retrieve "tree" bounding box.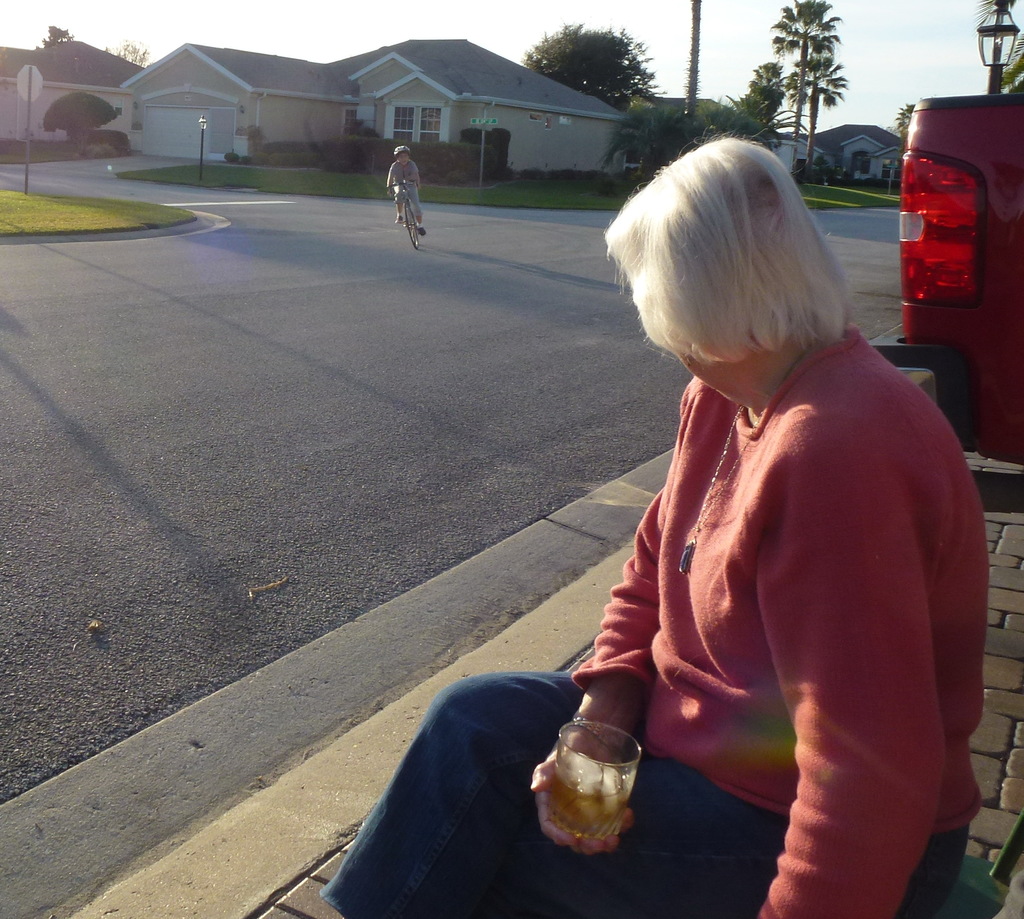
Bounding box: bbox(892, 100, 918, 141).
